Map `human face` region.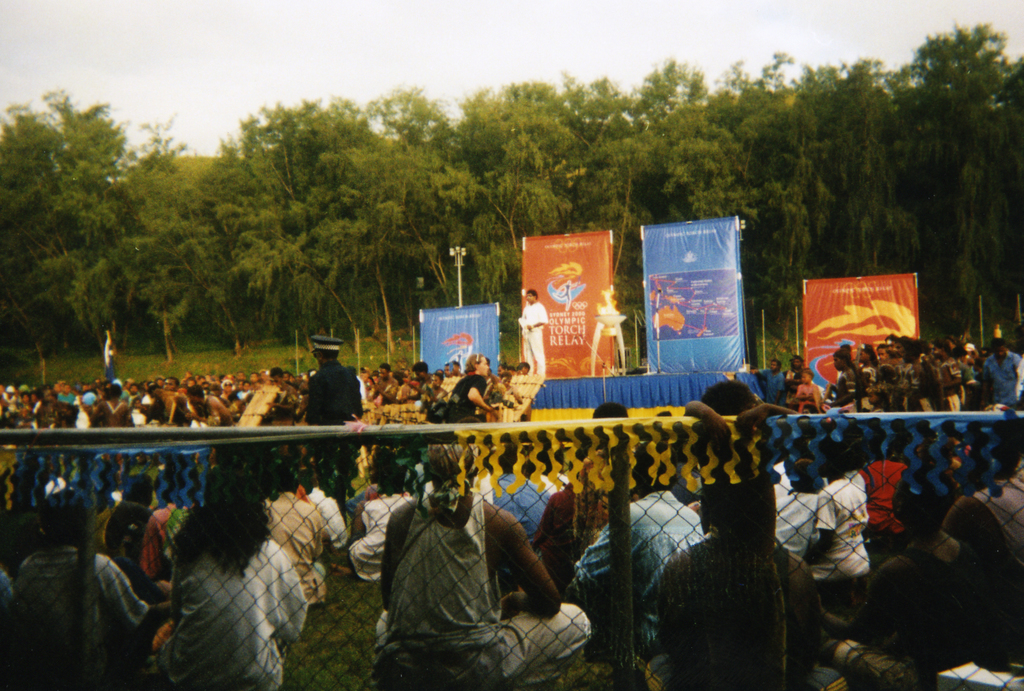
Mapped to x1=500, y1=377, x2=511, y2=387.
